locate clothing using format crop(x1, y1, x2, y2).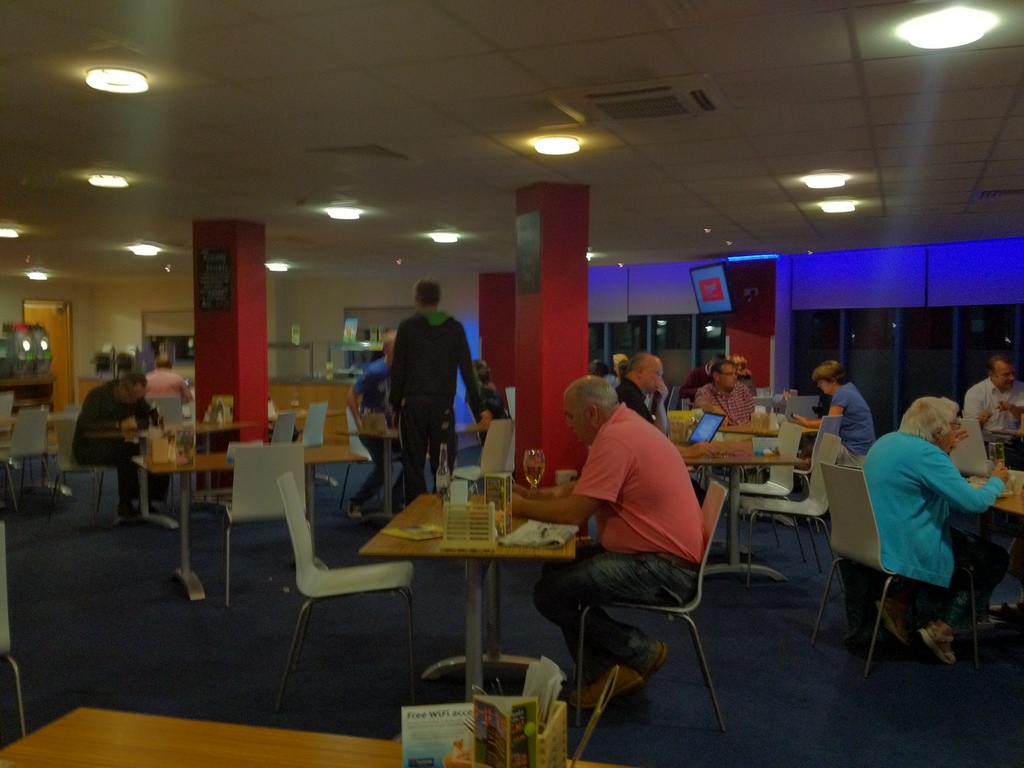
crop(353, 357, 396, 511).
